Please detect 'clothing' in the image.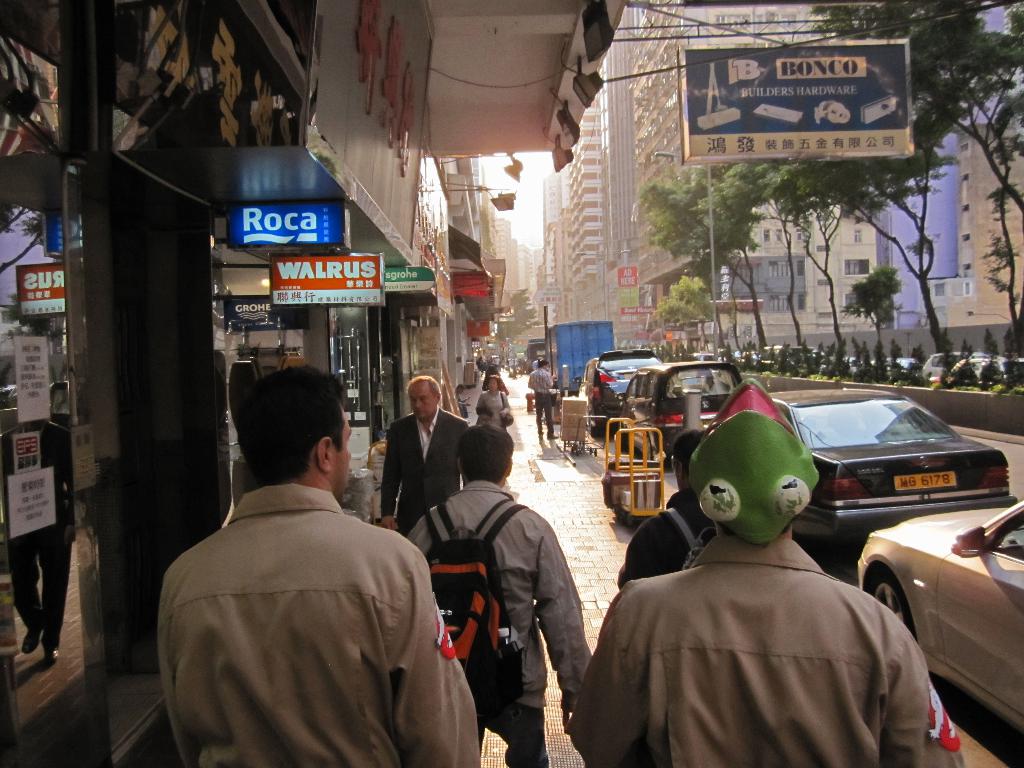
box=[618, 491, 704, 591].
